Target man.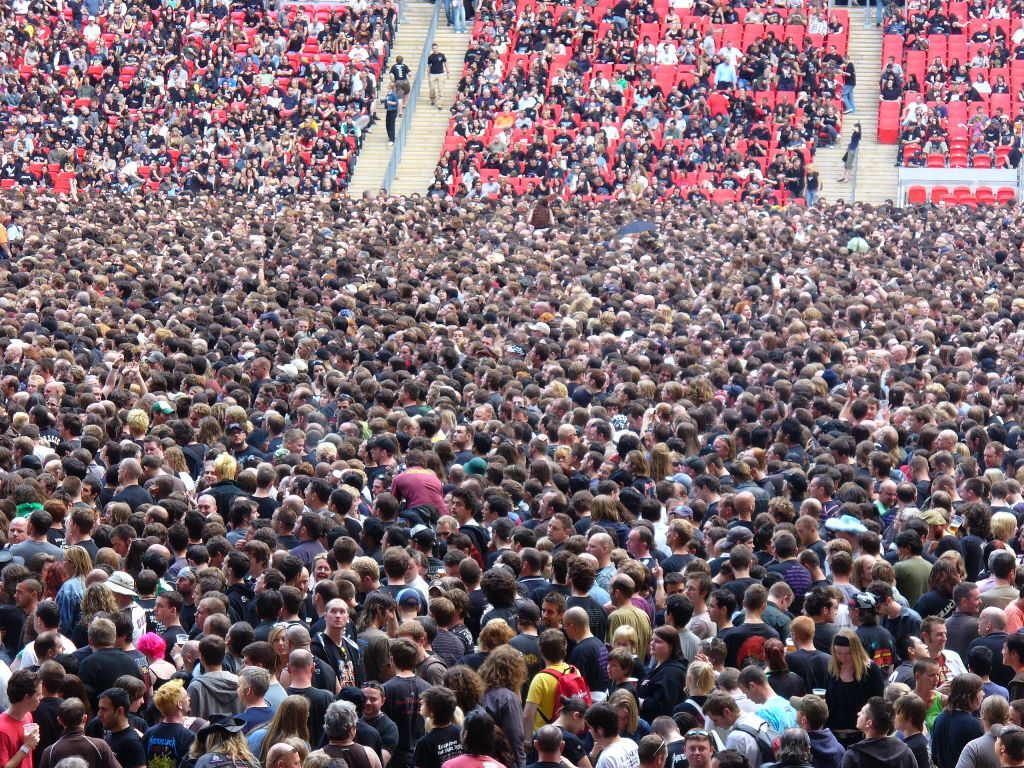
Target region: l=968, t=0, r=983, b=18.
